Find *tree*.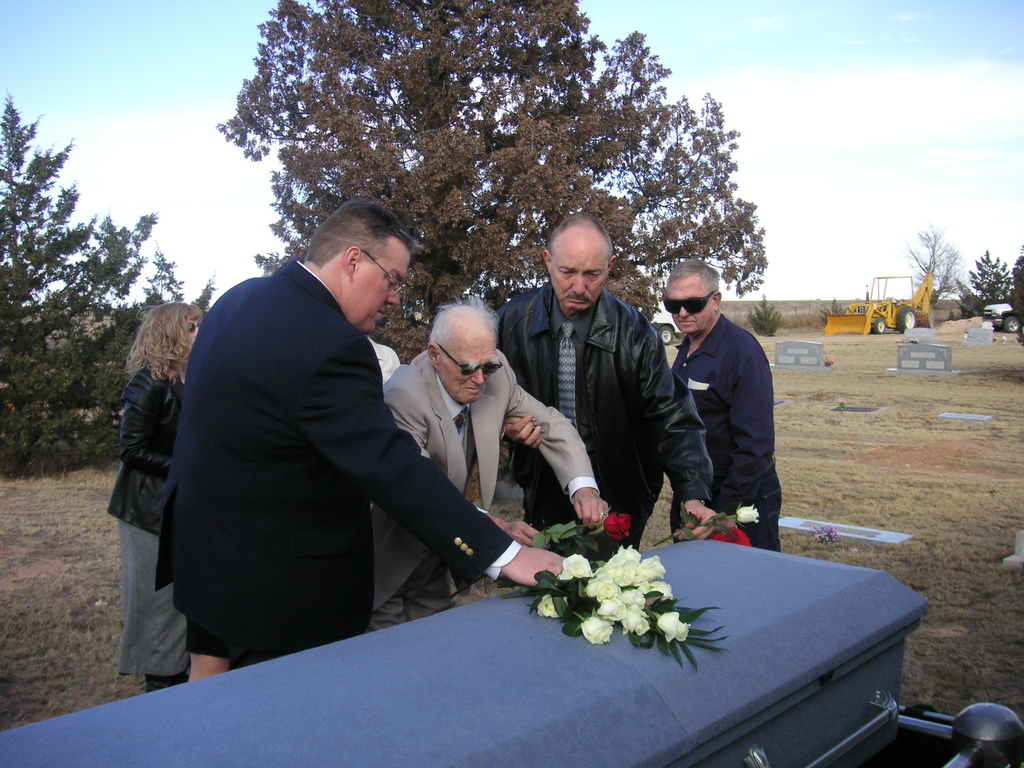
{"left": 966, "top": 250, "right": 1012, "bottom": 313}.
